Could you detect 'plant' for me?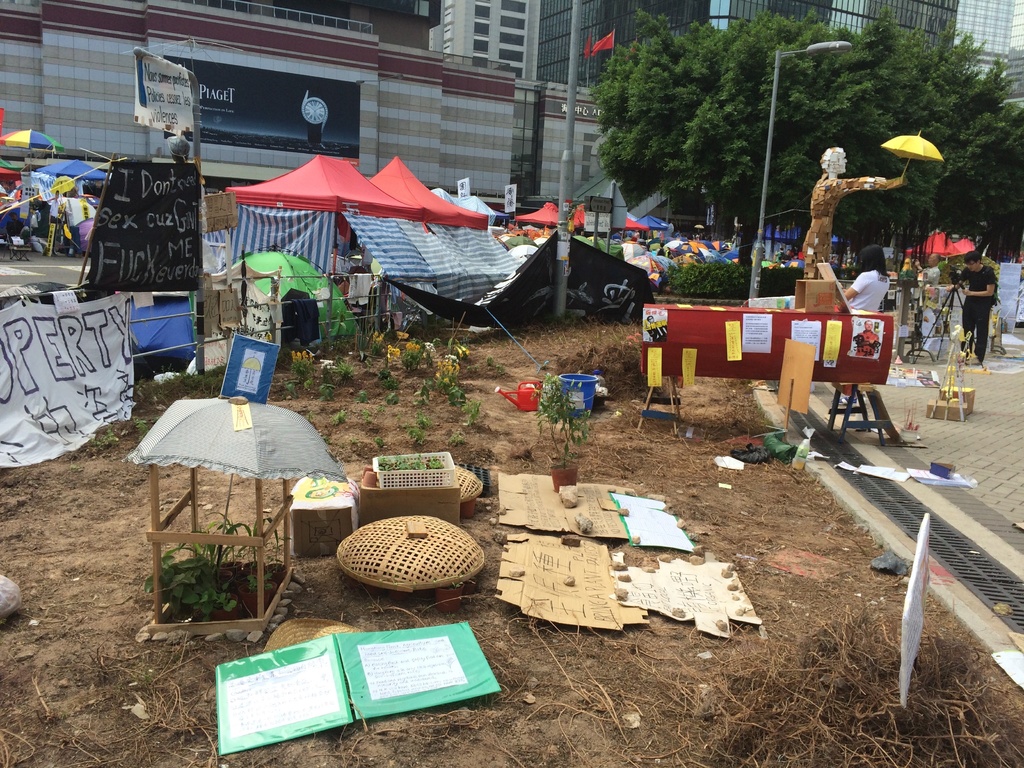
Detection result: 185 358 221 396.
